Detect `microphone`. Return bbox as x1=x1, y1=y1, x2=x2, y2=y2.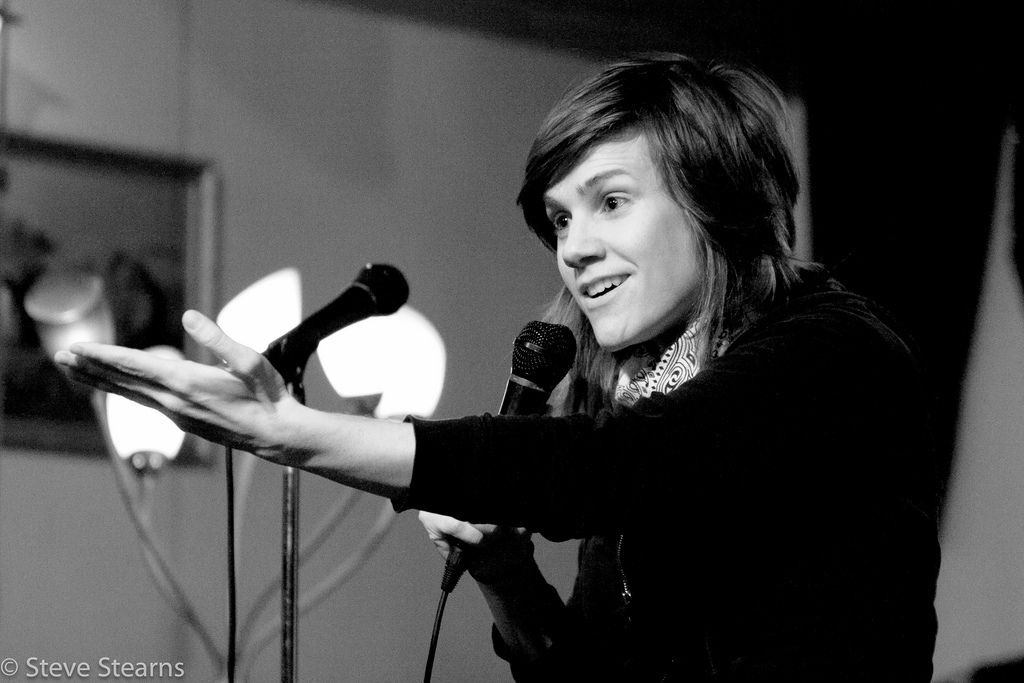
x1=211, y1=262, x2=420, y2=398.
